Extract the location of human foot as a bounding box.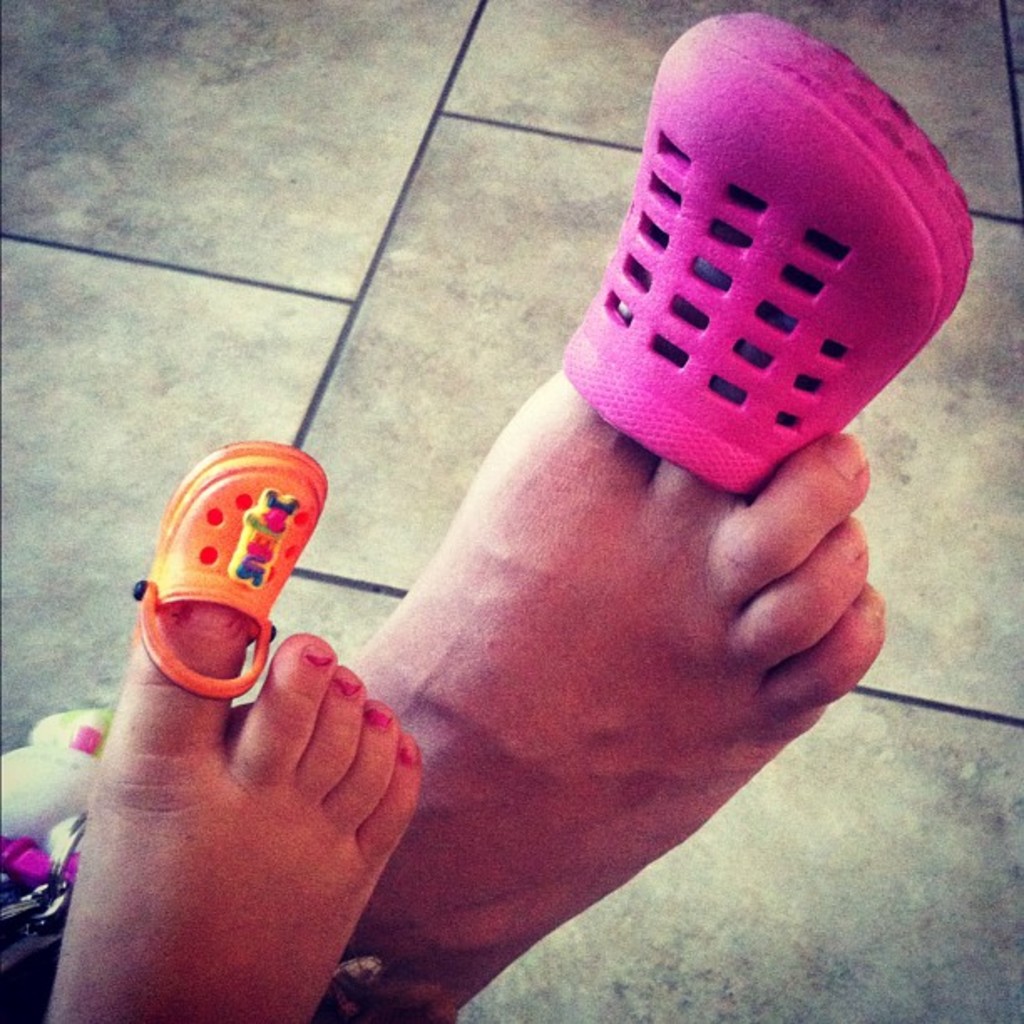
select_region(49, 584, 452, 989).
